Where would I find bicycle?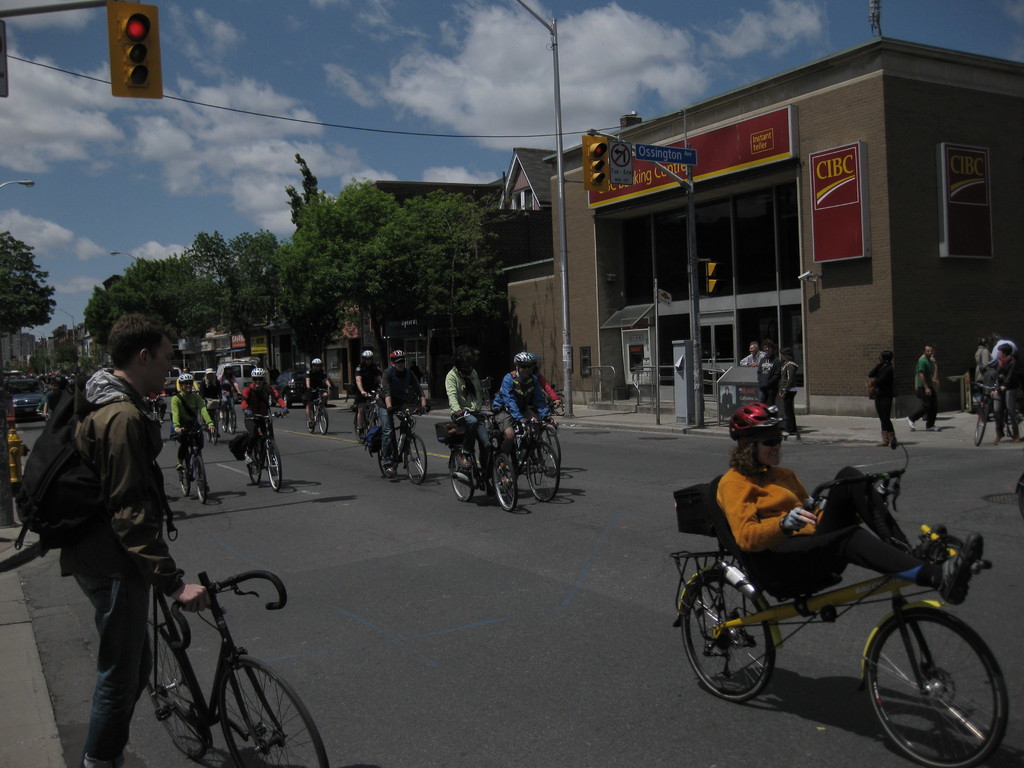
At box=[141, 561, 332, 767].
